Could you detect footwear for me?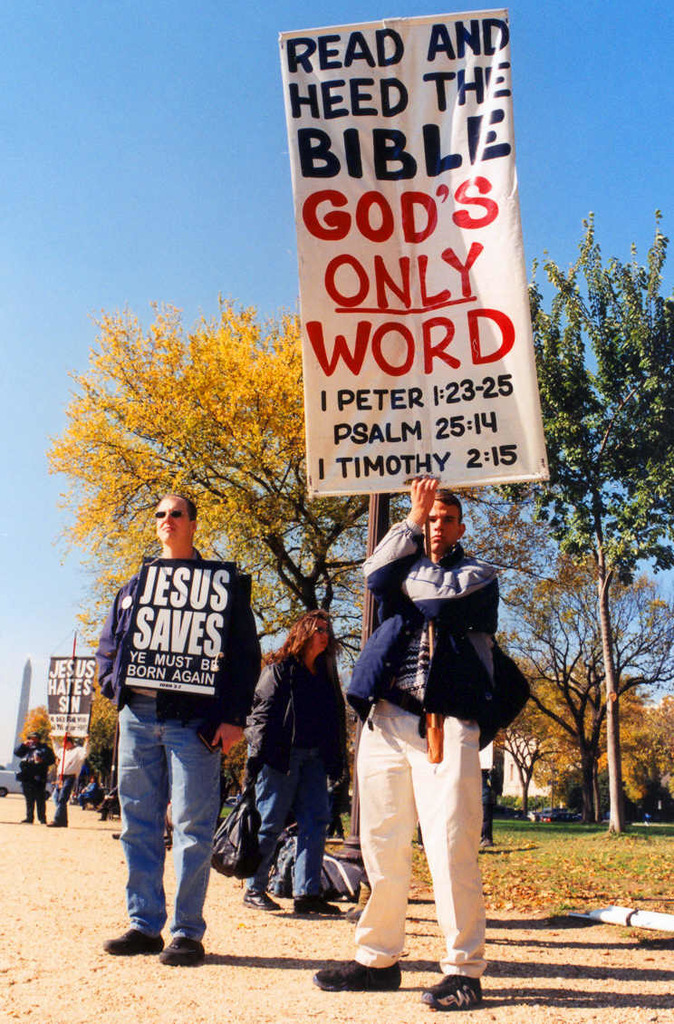
Detection result: <box>232,884,281,915</box>.
